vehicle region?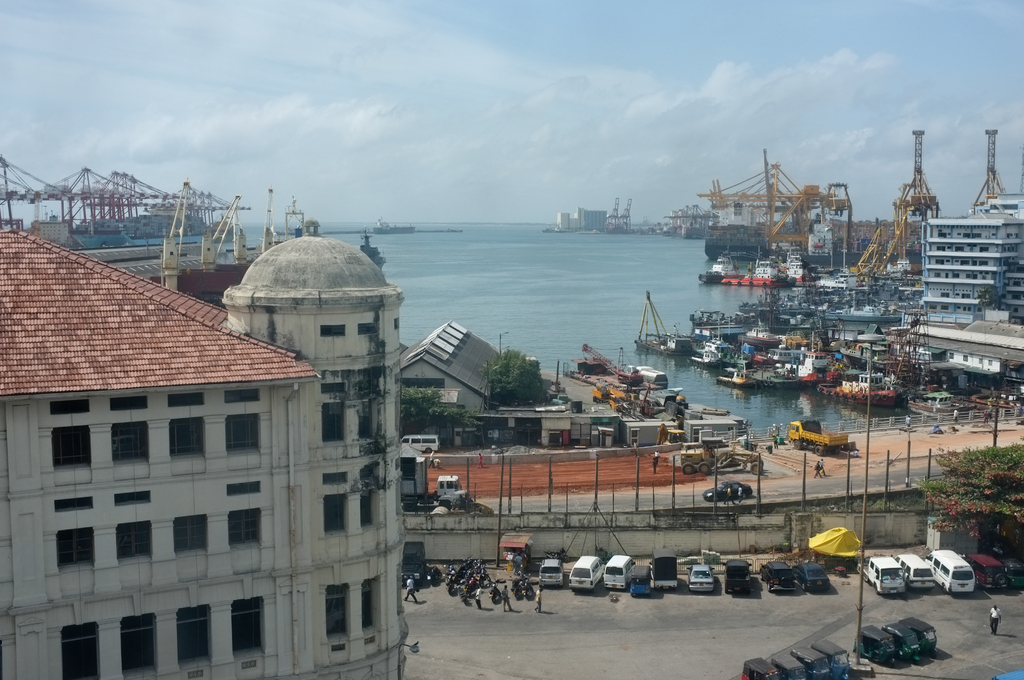
(x1=916, y1=617, x2=942, y2=661)
